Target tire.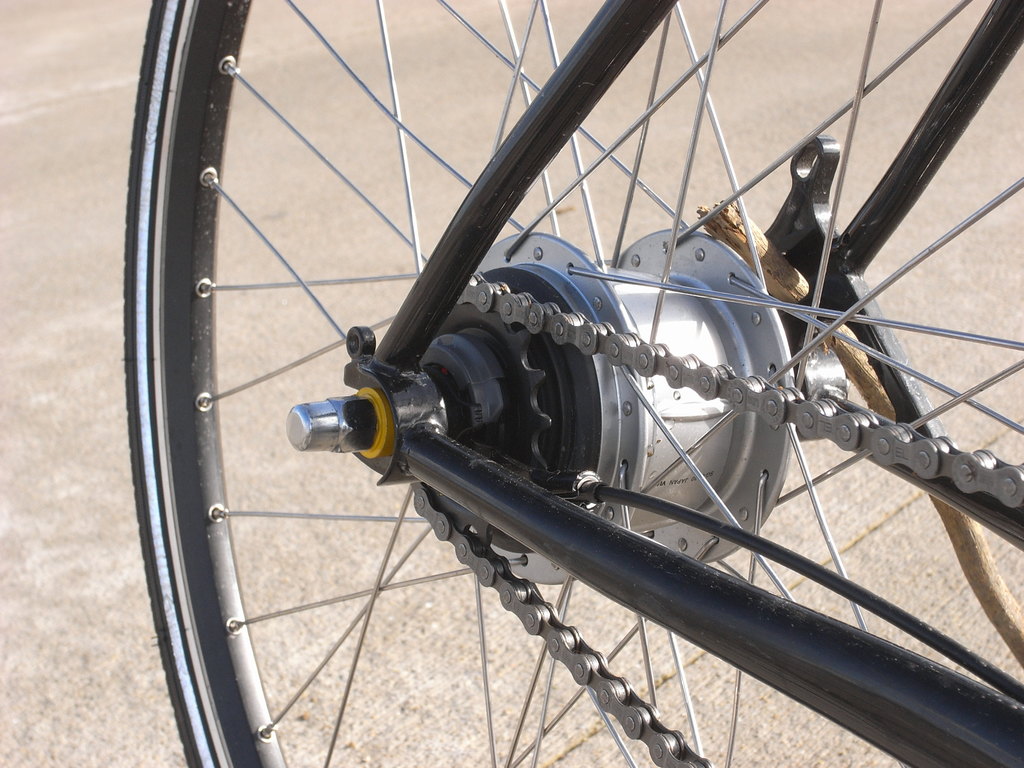
Target region: crop(119, 0, 1023, 767).
